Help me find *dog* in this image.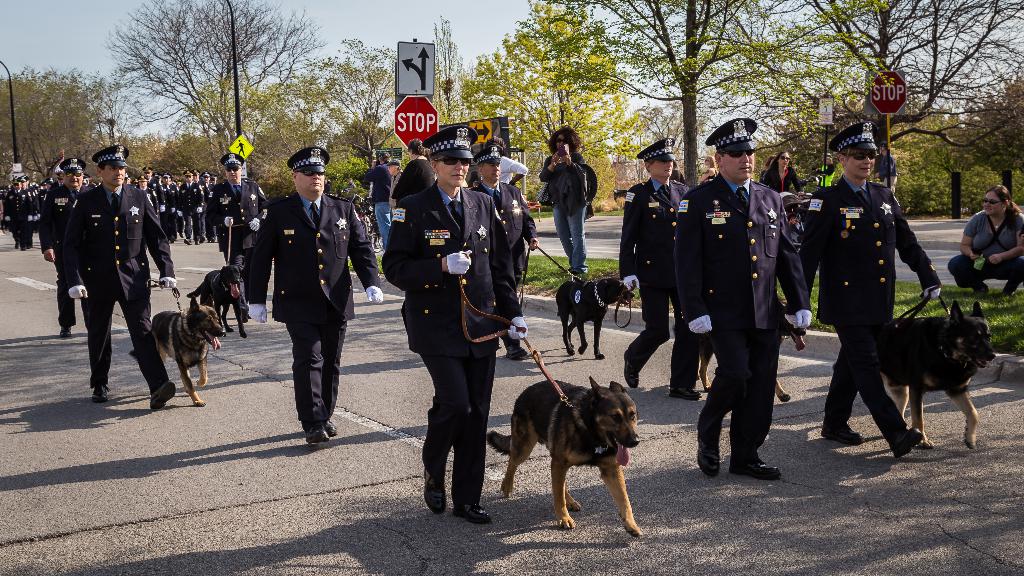
Found it: locate(127, 293, 224, 407).
